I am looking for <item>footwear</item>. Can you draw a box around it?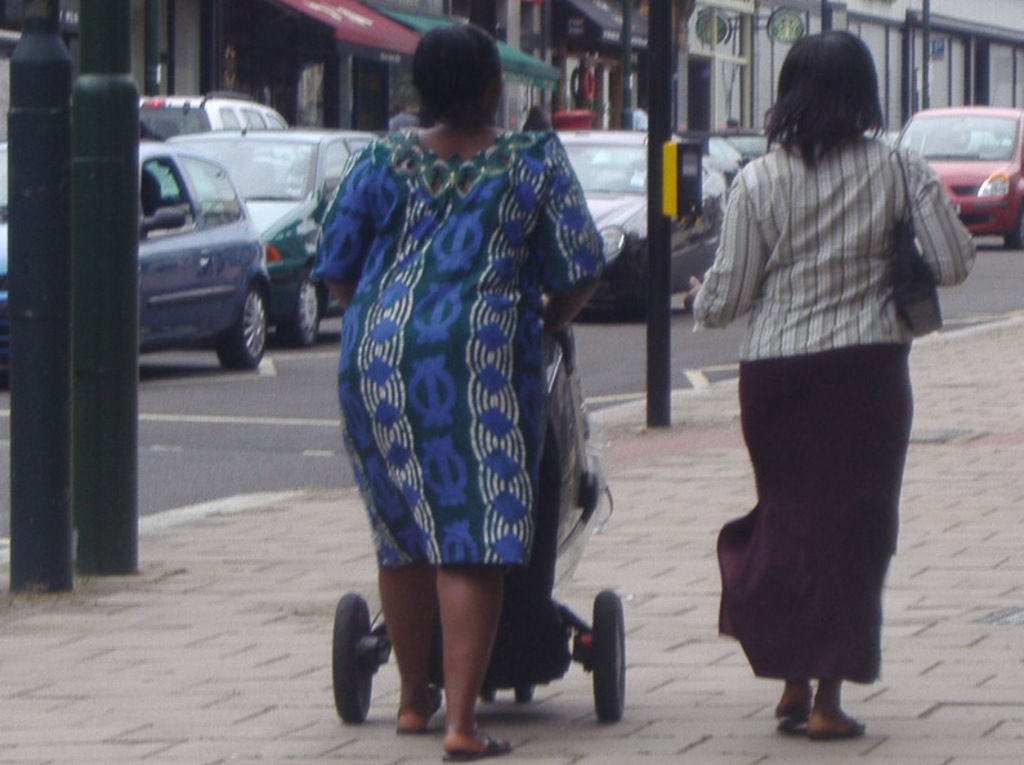
Sure, the bounding box is {"left": 439, "top": 742, "right": 509, "bottom": 762}.
